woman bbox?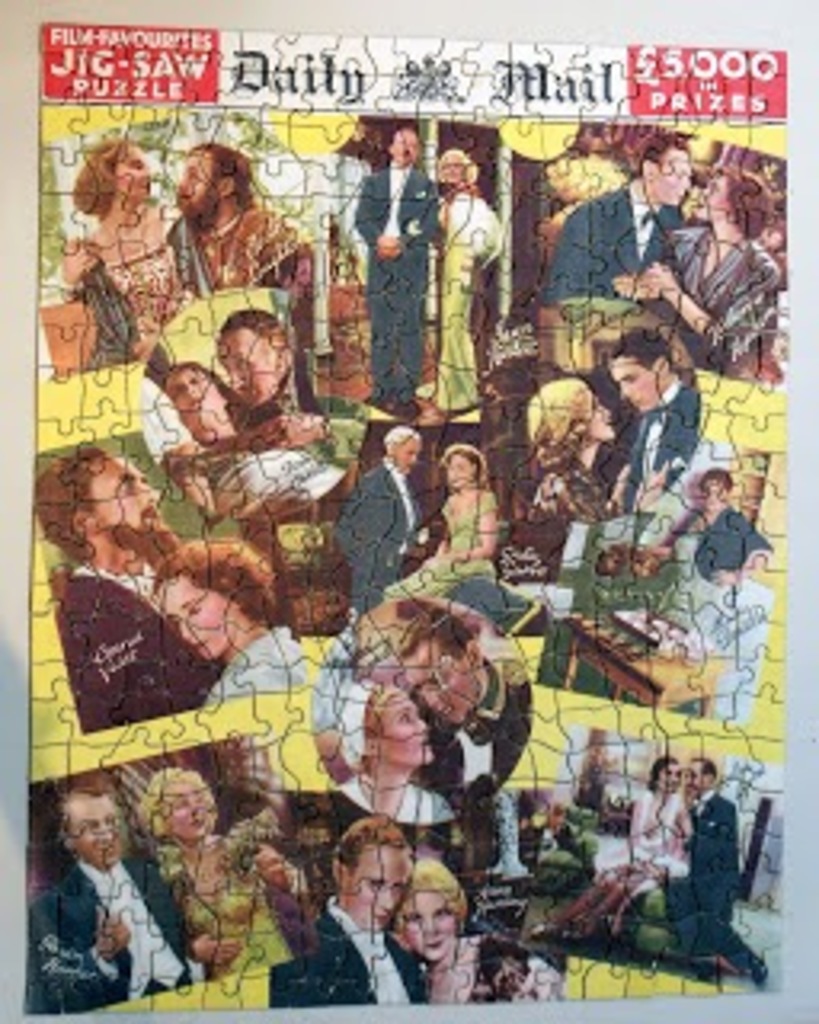
bbox=[134, 768, 314, 976]
